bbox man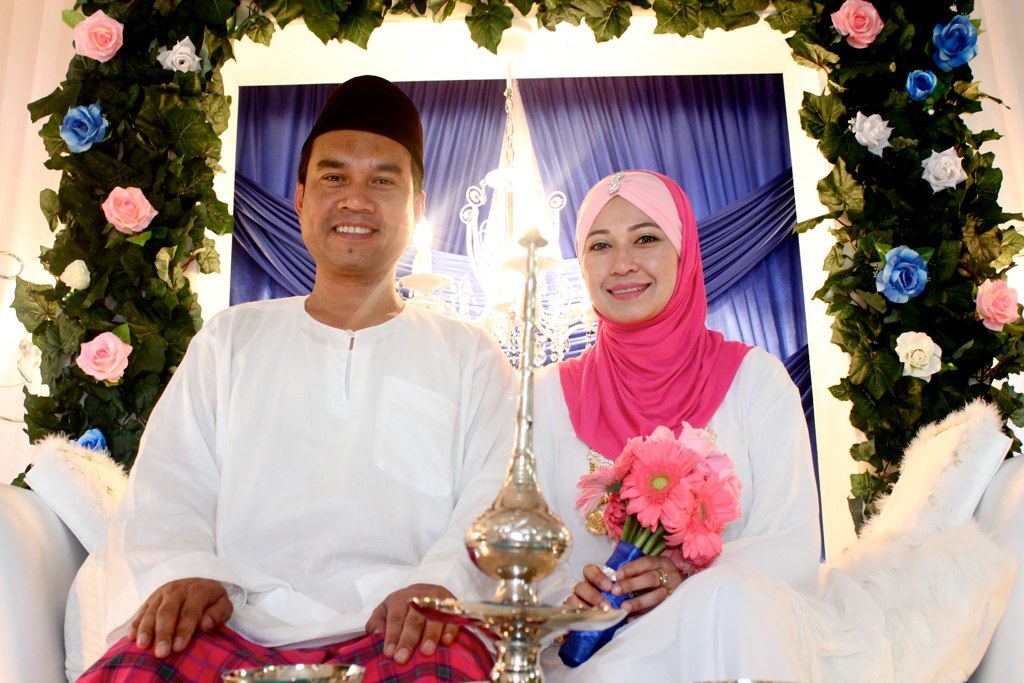
detection(72, 74, 549, 682)
